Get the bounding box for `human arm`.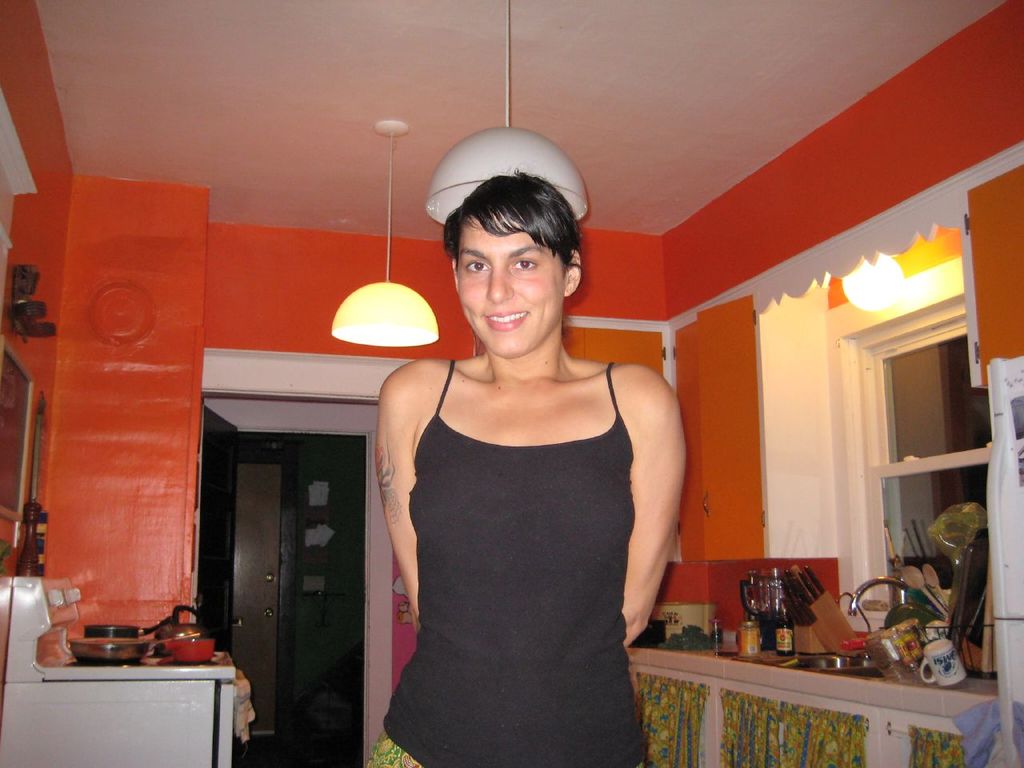
left=377, top=354, right=417, bottom=625.
